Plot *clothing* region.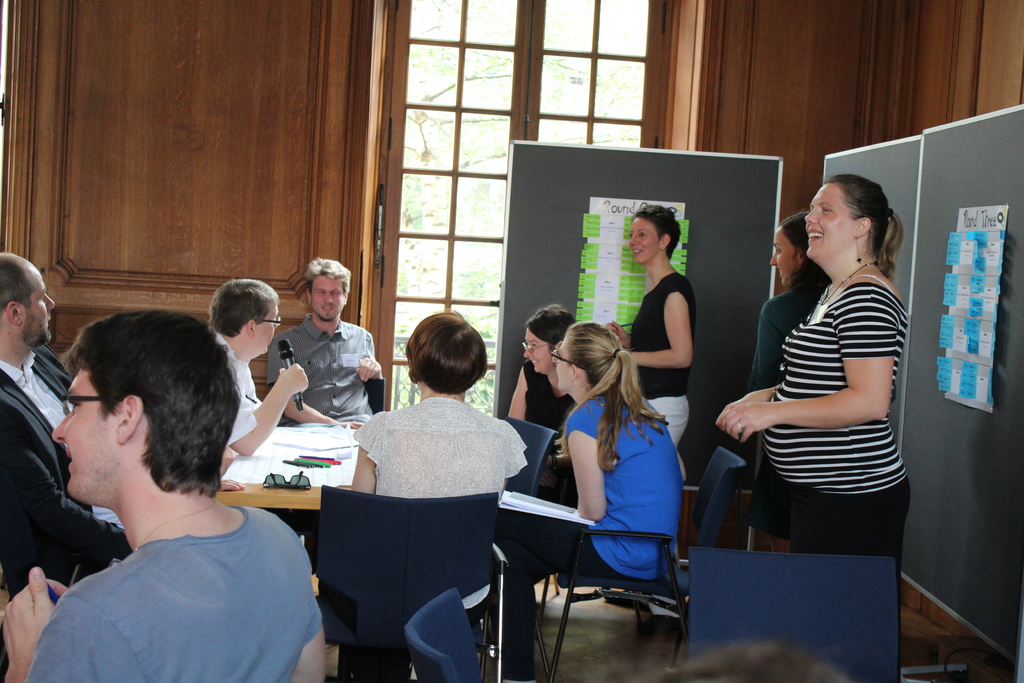
Plotted at bbox=[515, 390, 688, 679].
